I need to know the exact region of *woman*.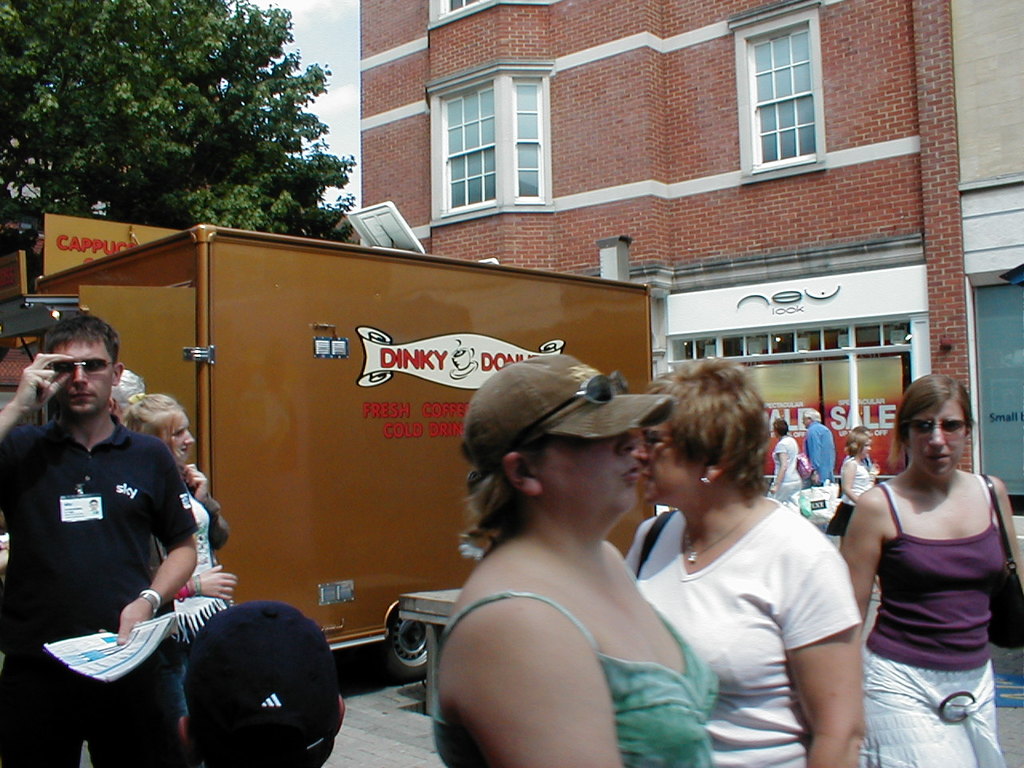
Region: <bbox>830, 344, 1008, 756</bbox>.
